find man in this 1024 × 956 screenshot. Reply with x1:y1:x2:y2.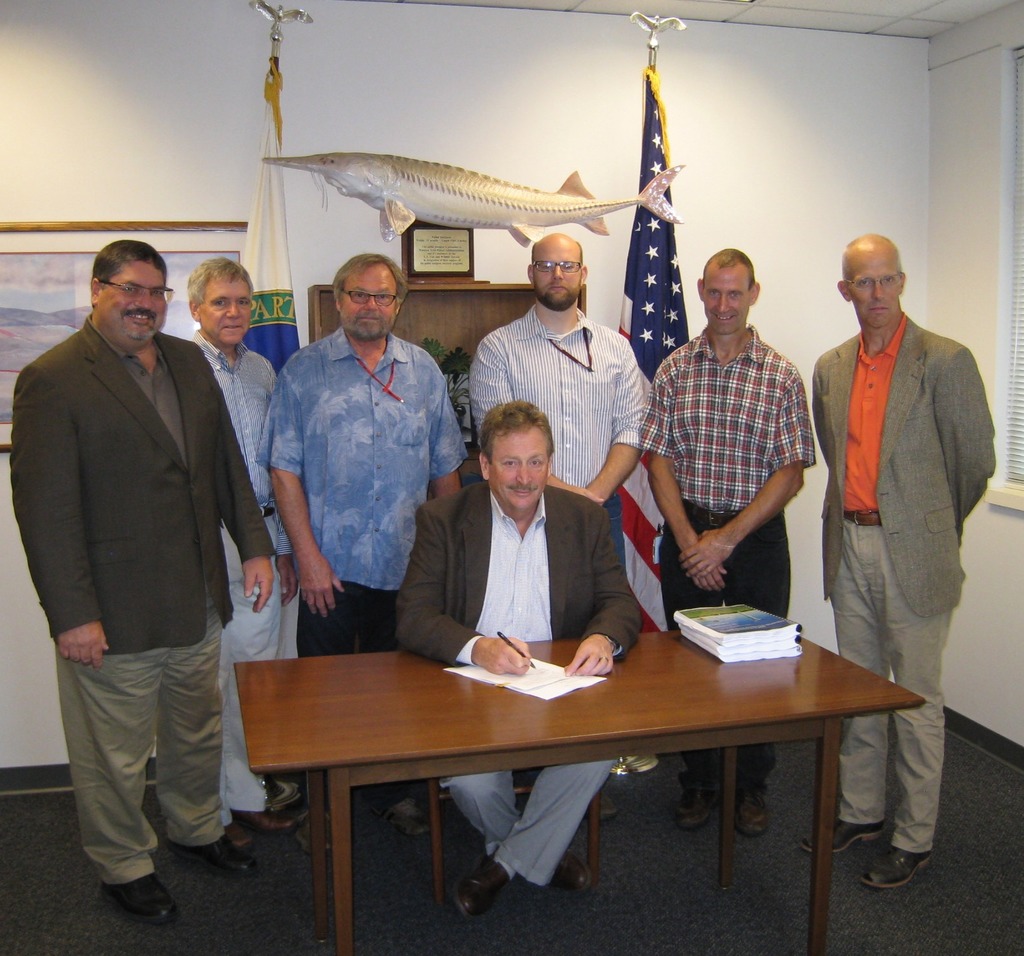
392:402:644:921.
